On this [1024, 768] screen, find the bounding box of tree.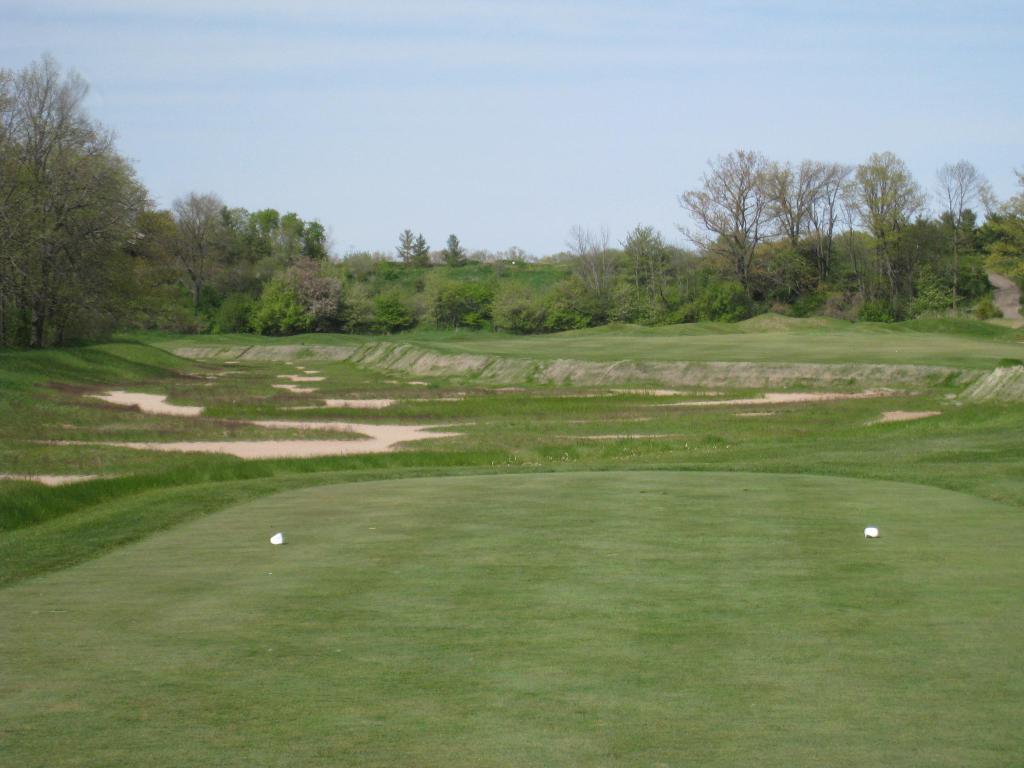
Bounding box: BBox(10, 34, 161, 340).
